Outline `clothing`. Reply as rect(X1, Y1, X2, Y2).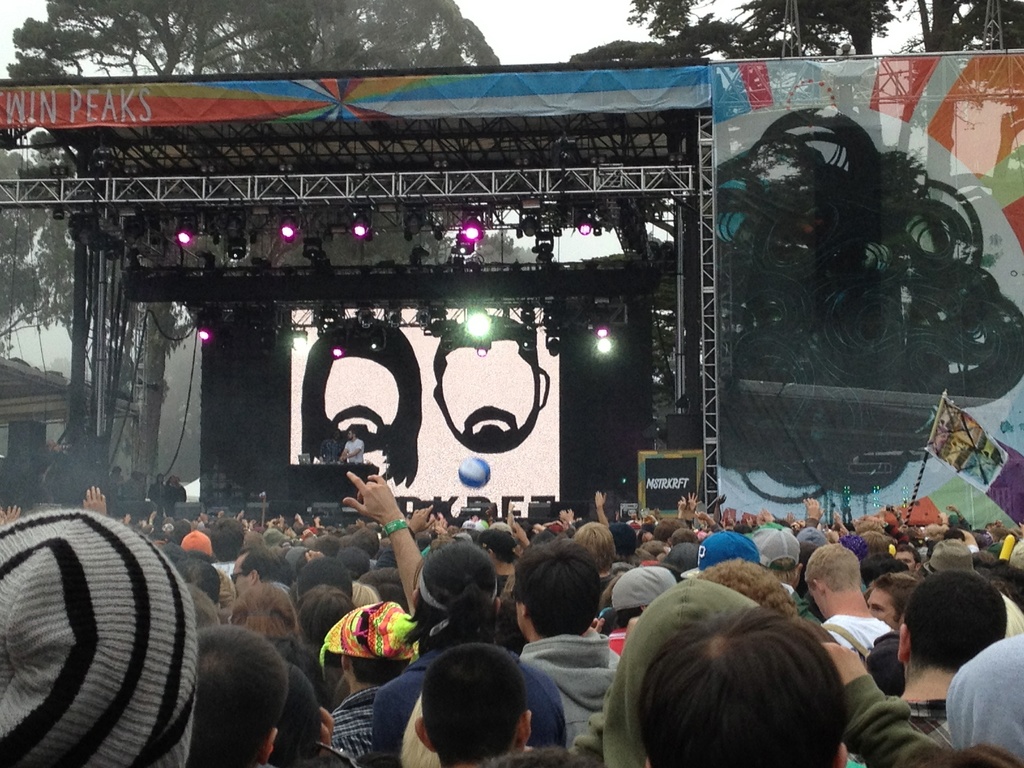
rect(568, 575, 943, 767).
